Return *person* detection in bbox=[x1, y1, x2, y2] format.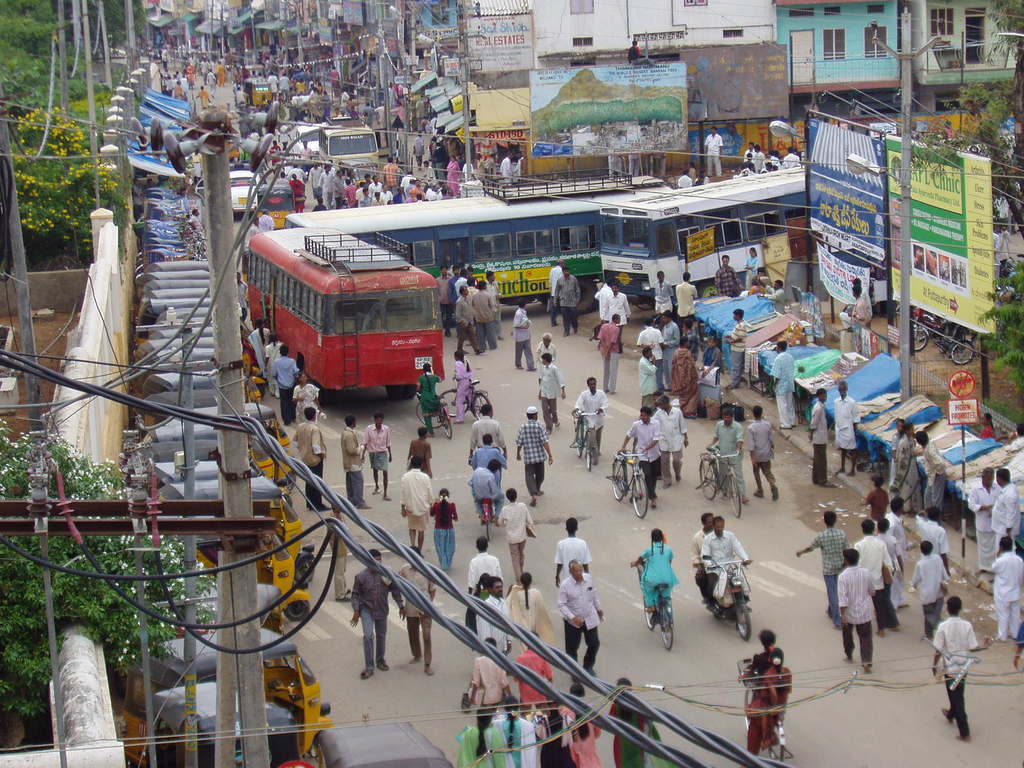
bbox=[476, 577, 514, 654].
